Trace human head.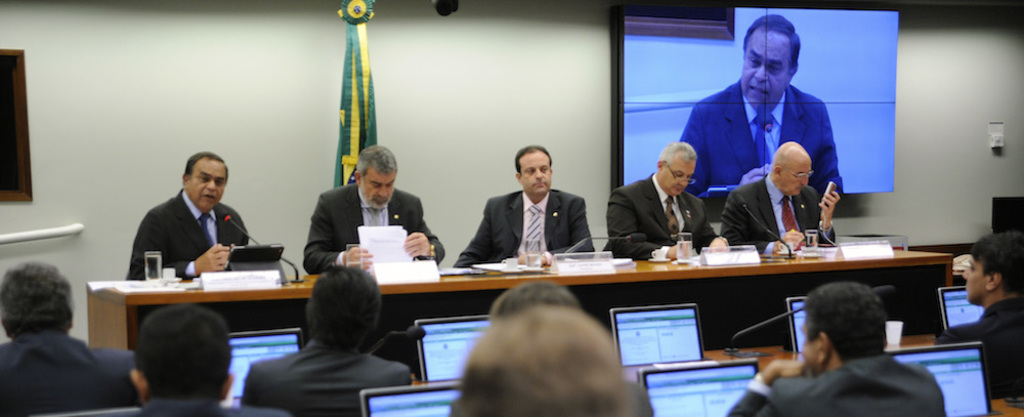
Traced to x1=184, y1=150, x2=230, y2=218.
